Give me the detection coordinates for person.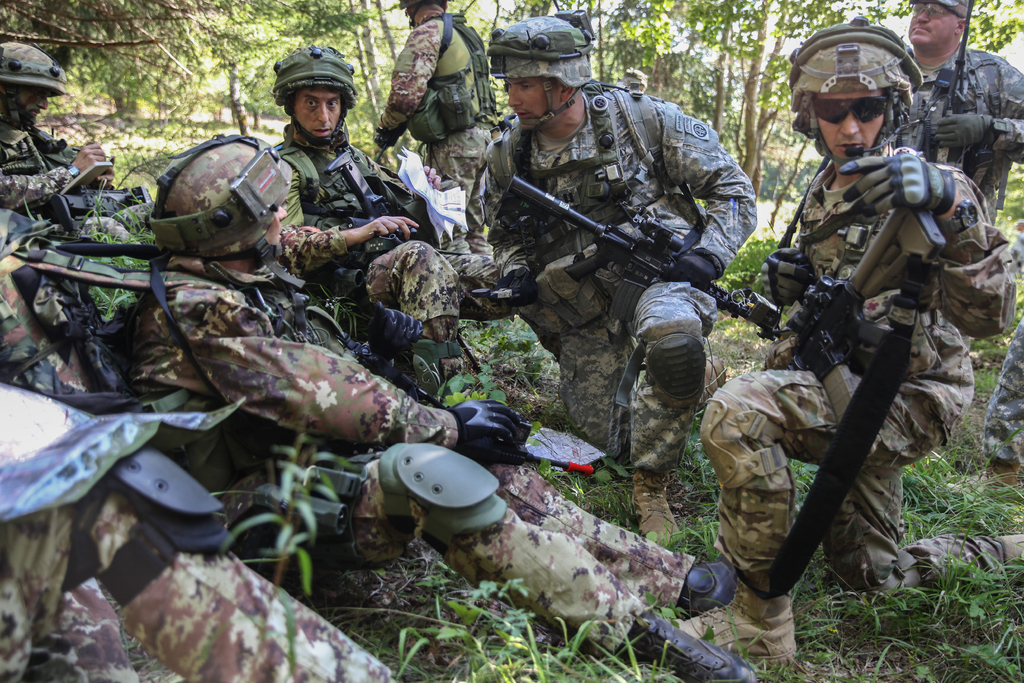
rect(479, 20, 760, 544).
